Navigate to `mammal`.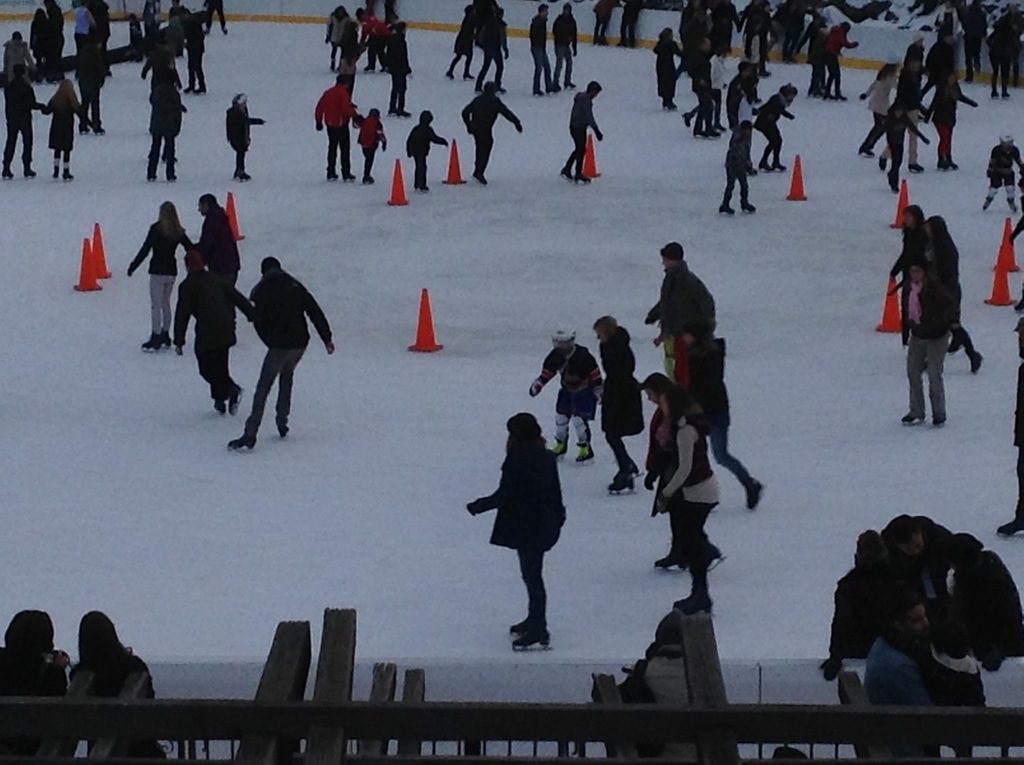
Navigation target: crop(225, 254, 338, 454).
